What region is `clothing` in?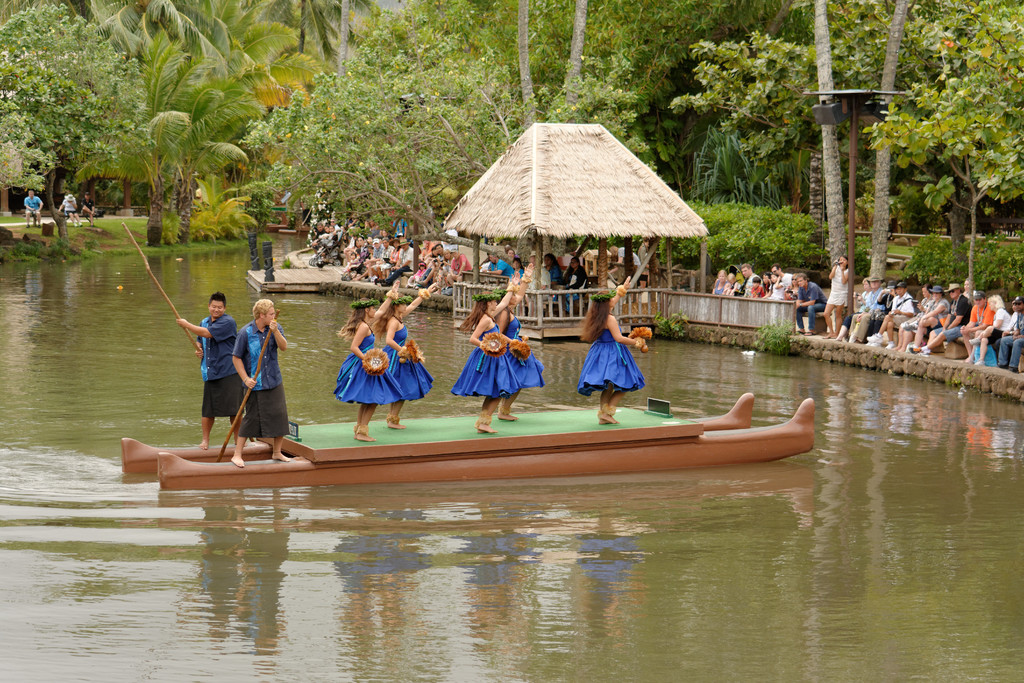
<bbox>579, 317, 649, 395</bbox>.
